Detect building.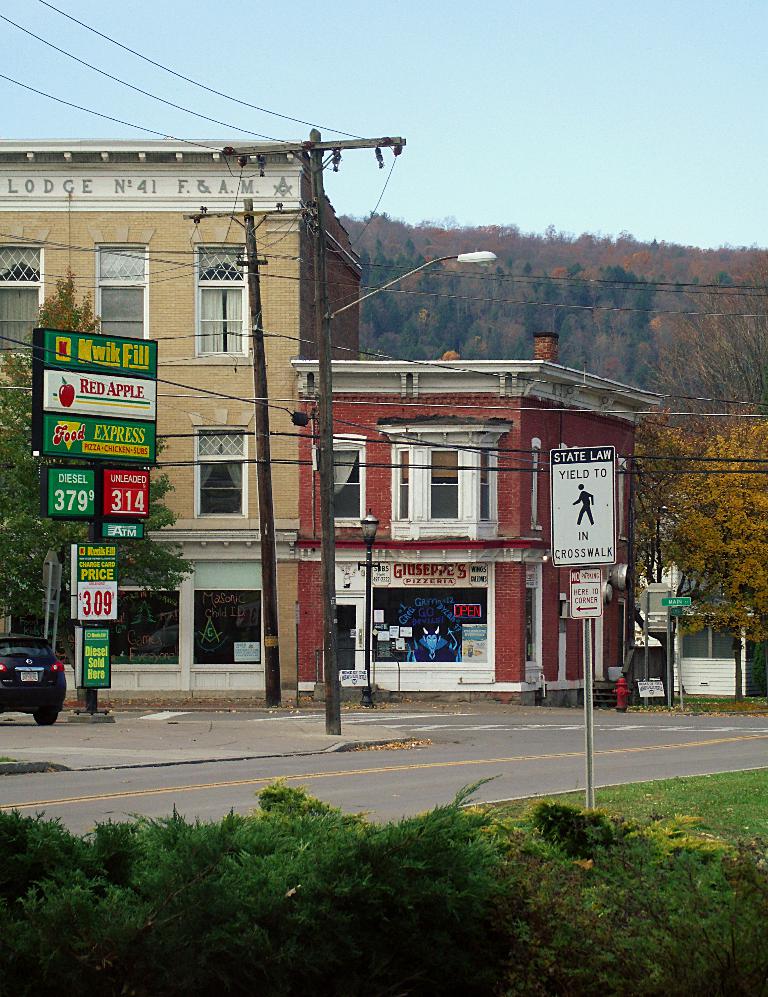
Detected at bbox=(292, 333, 663, 706).
